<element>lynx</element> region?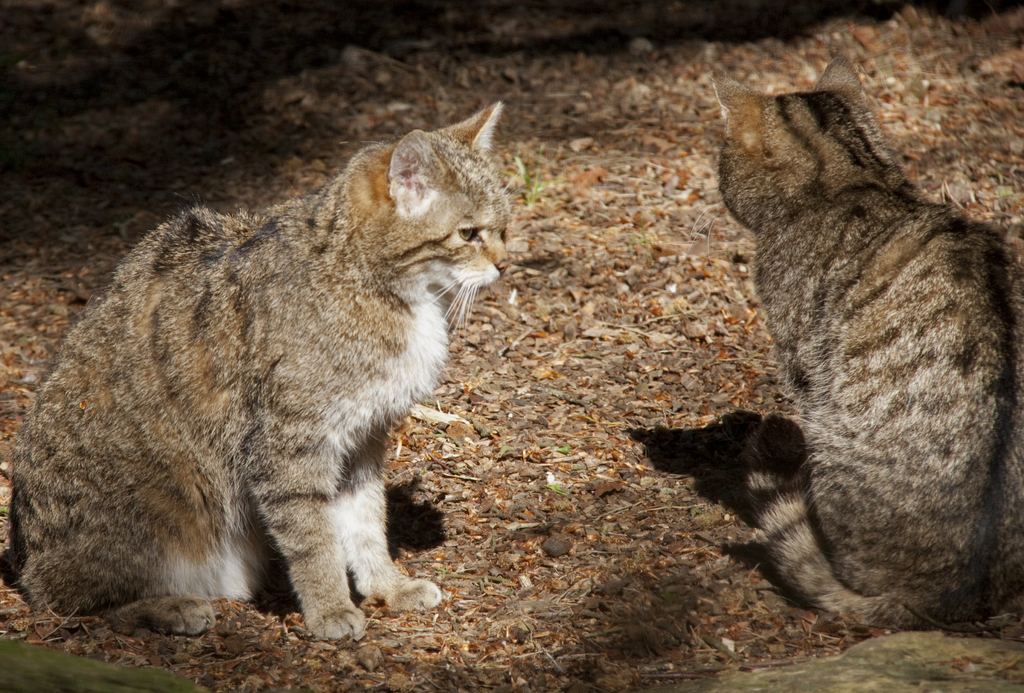
BBox(687, 45, 1023, 626)
